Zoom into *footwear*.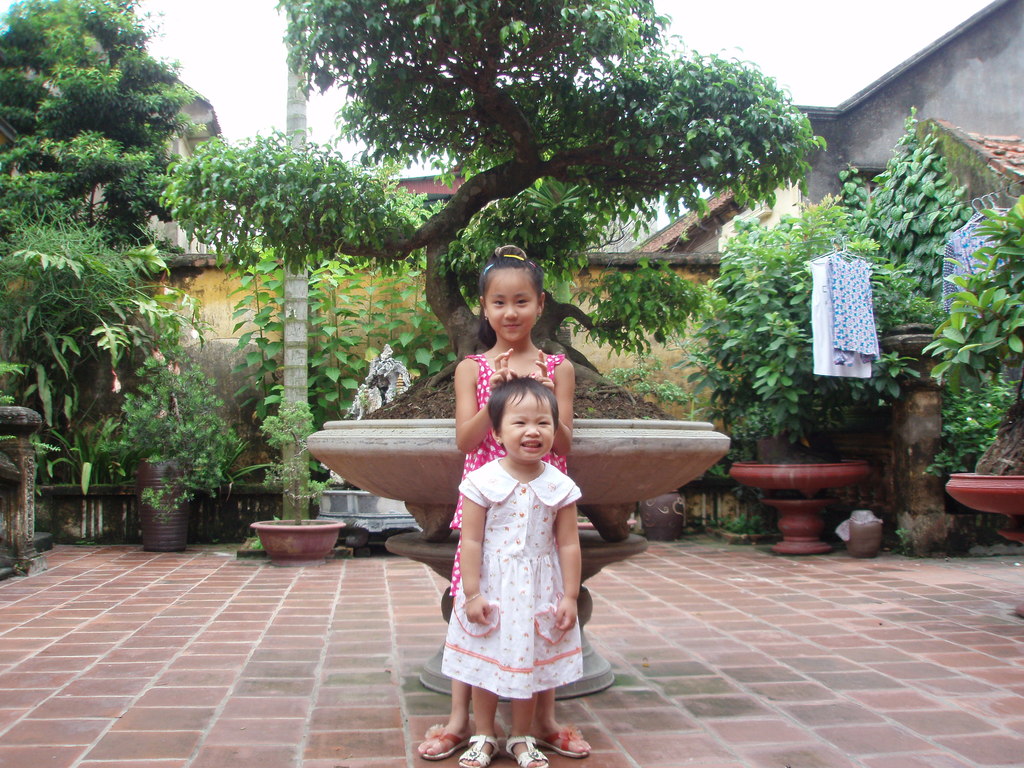
Zoom target: {"left": 524, "top": 716, "right": 591, "bottom": 756}.
